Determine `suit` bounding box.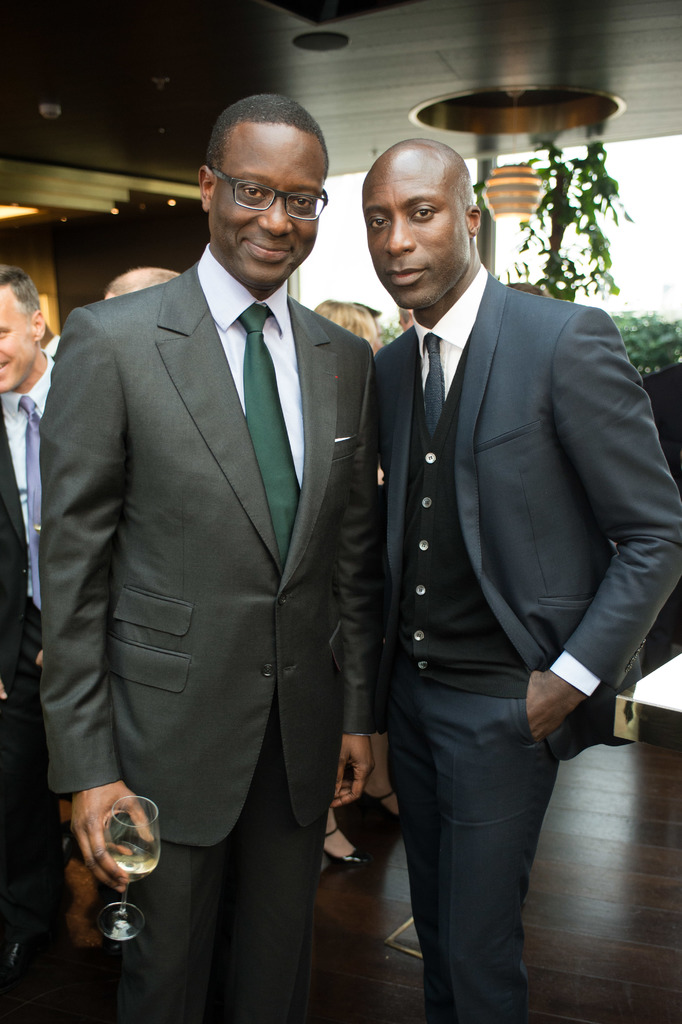
Determined: locate(38, 252, 388, 1022).
